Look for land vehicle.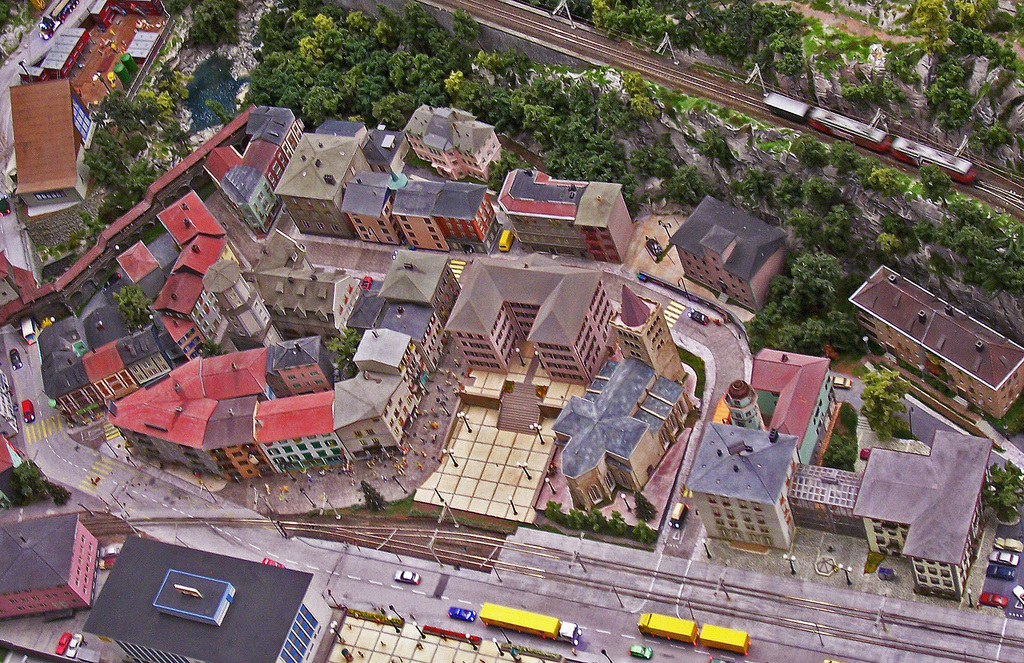
Found: BBox(762, 90, 977, 186).
